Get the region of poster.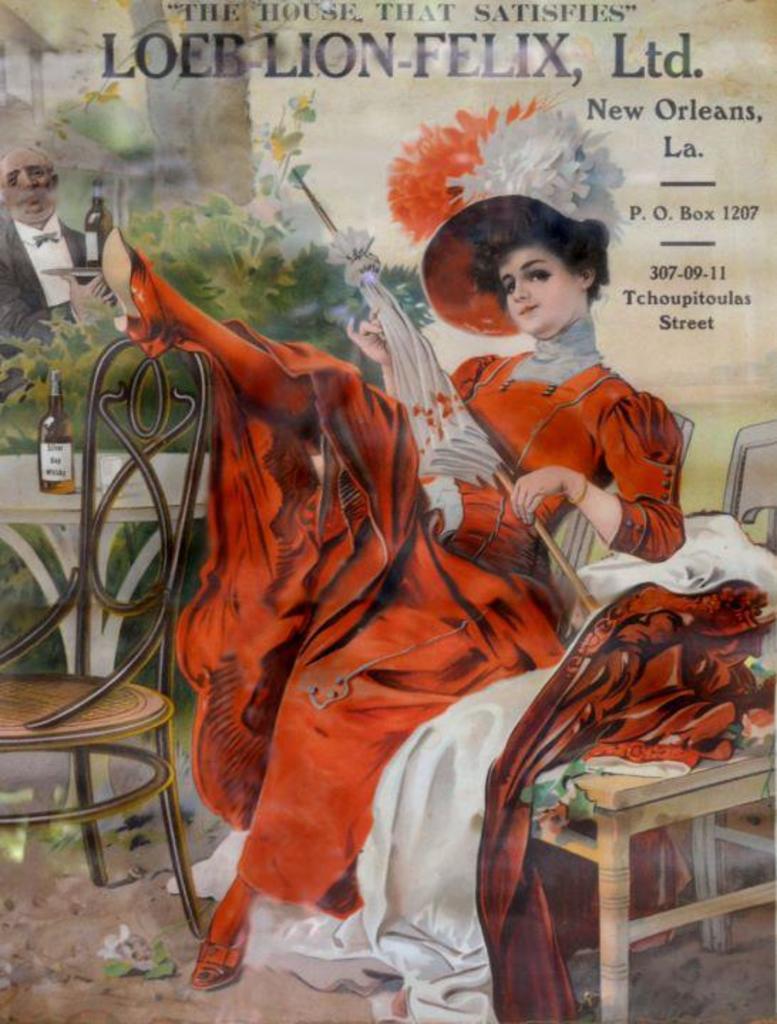
[x1=0, y1=0, x2=776, y2=1023].
